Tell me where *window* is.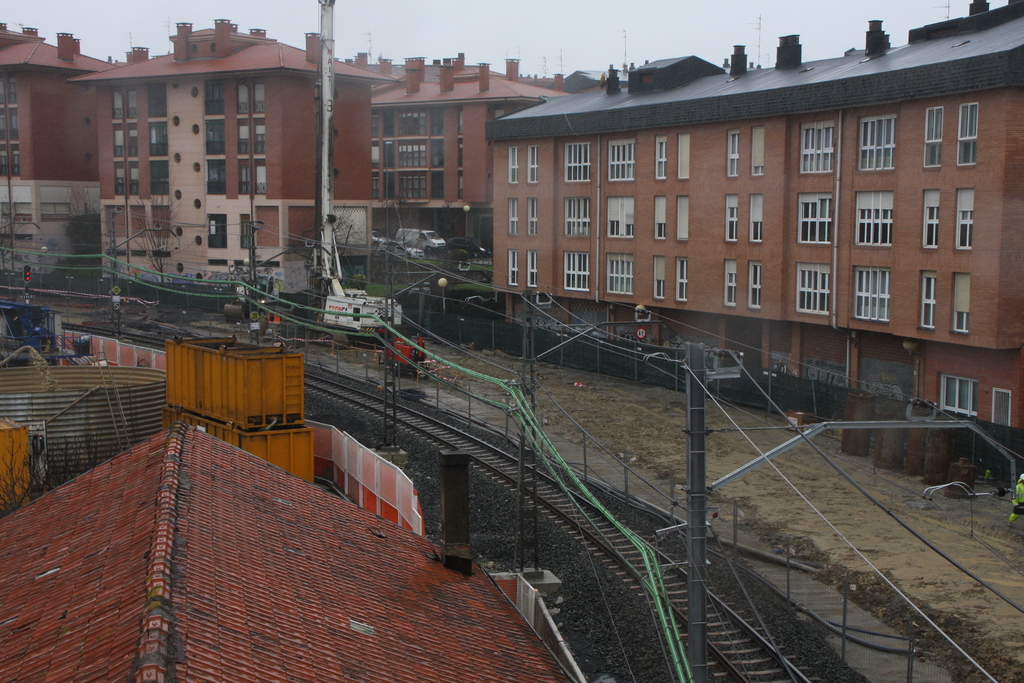
*window* is at 122, 87, 128, 120.
